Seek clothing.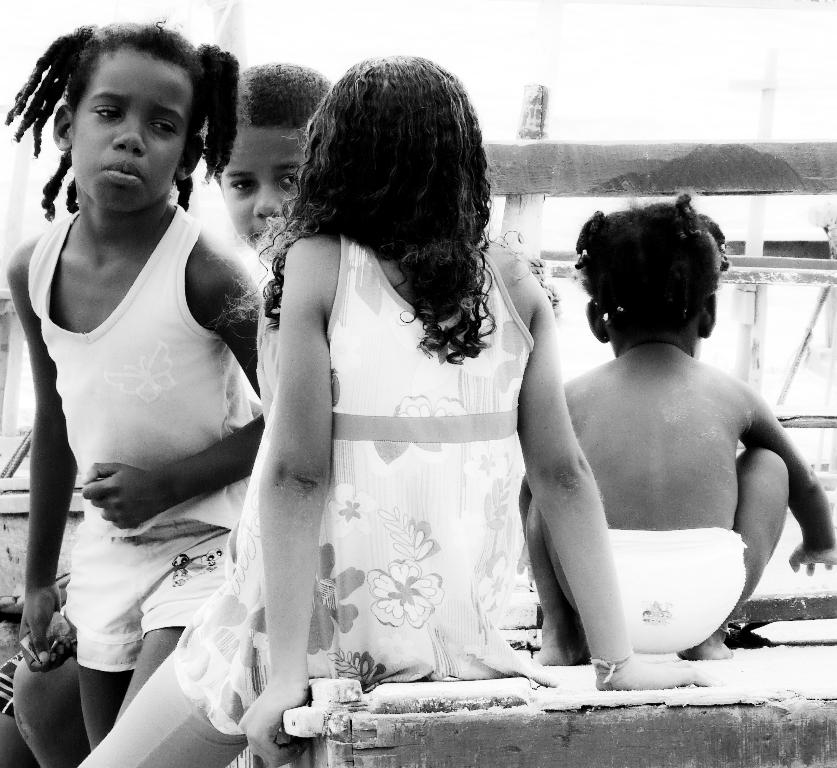
610 530 741 650.
